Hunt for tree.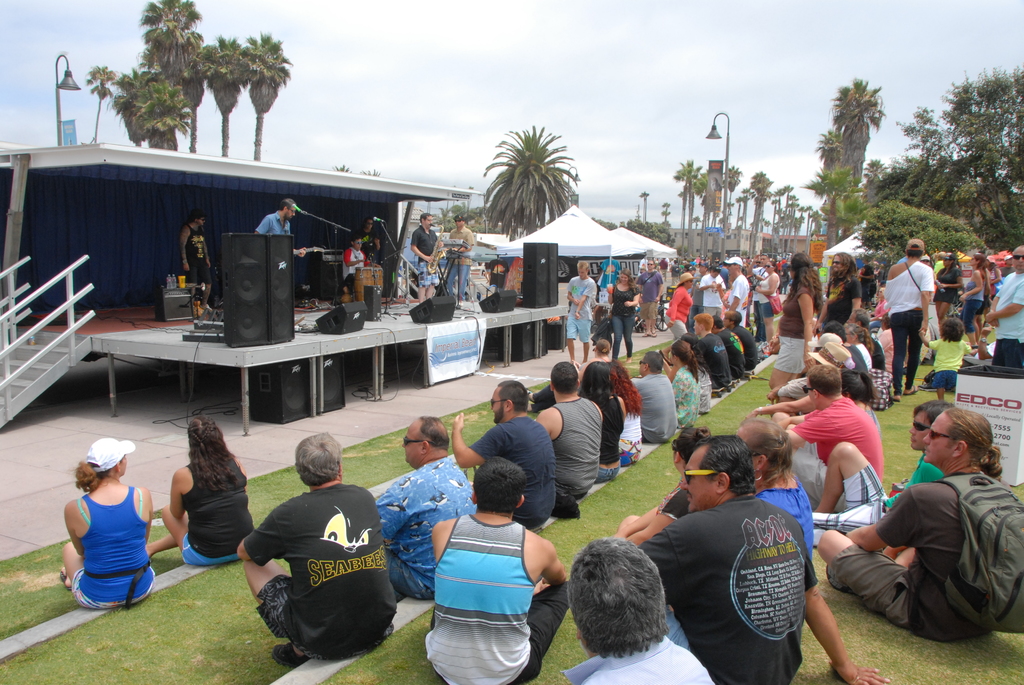
Hunted down at (588, 216, 675, 248).
